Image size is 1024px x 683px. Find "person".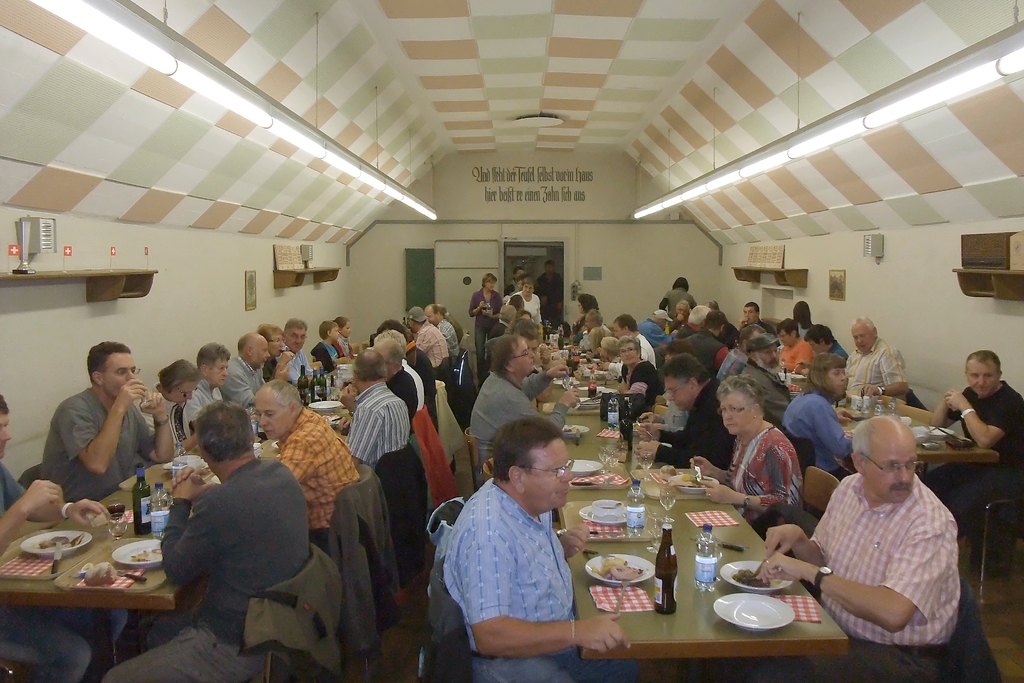
{"left": 374, "top": 340, "right": 419, "bottom": 421}.
